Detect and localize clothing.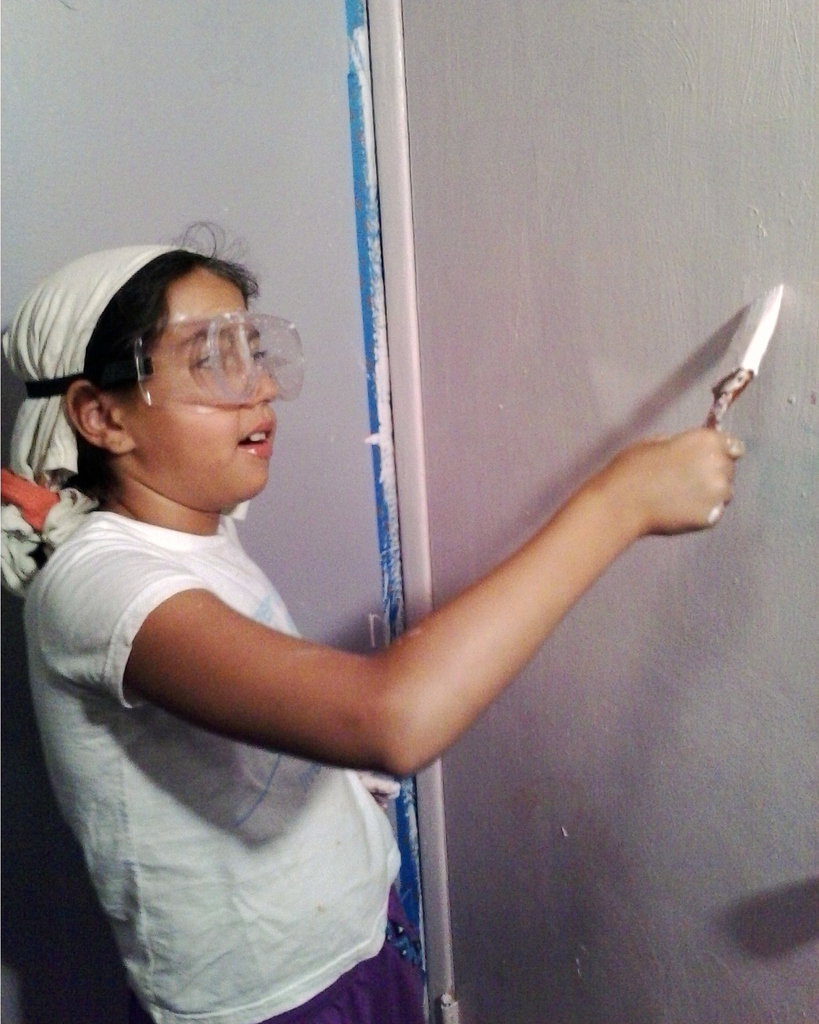
Localized at box(11, 397, 417, 961).
